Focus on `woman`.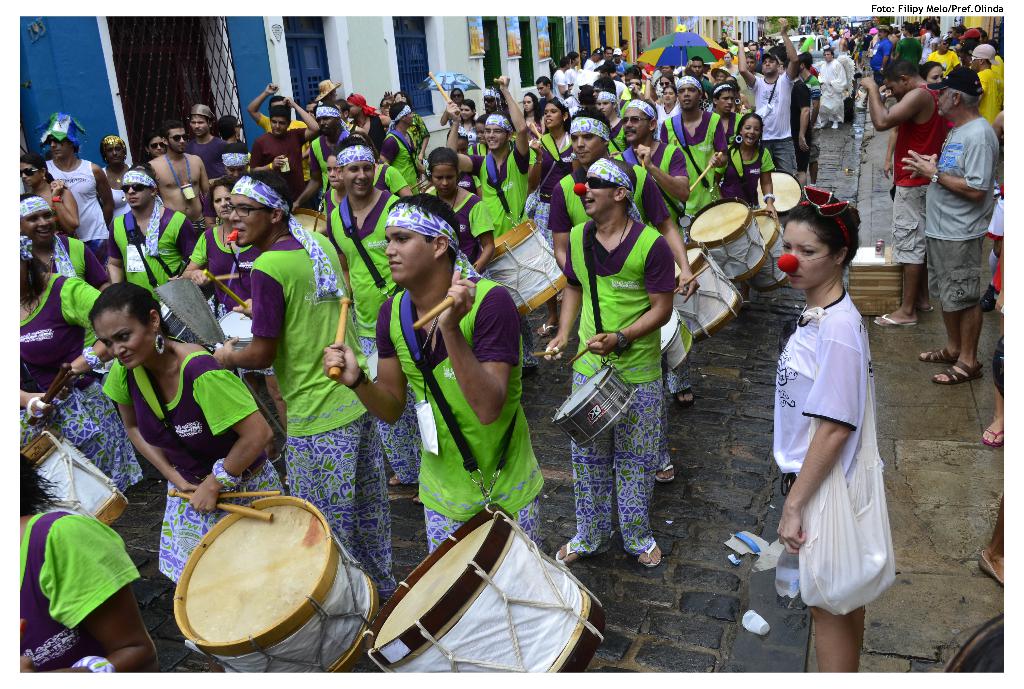
Focused at {"x1": 184, "y1": 177, "x2": 284, "y2": 449}.
